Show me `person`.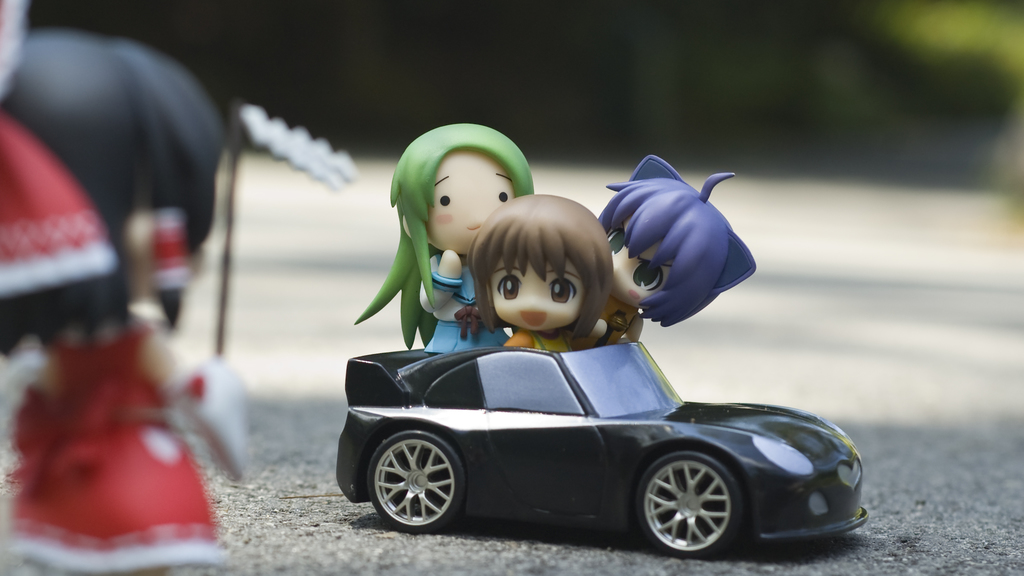
`person` is here: locate(595, 151, 754, 345).
